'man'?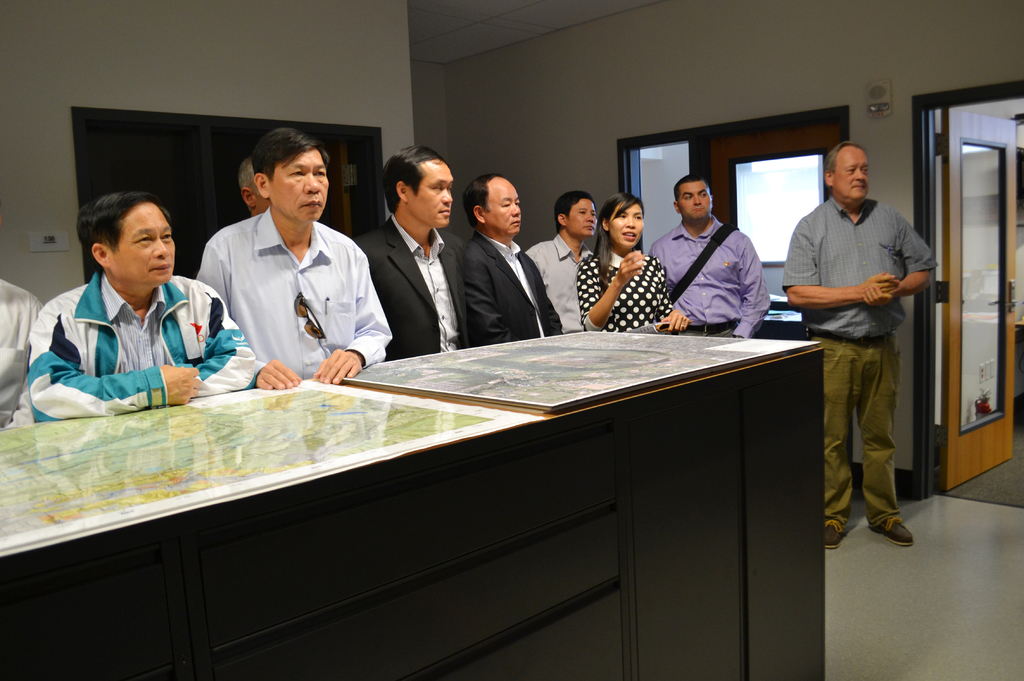
778,127,932,541
